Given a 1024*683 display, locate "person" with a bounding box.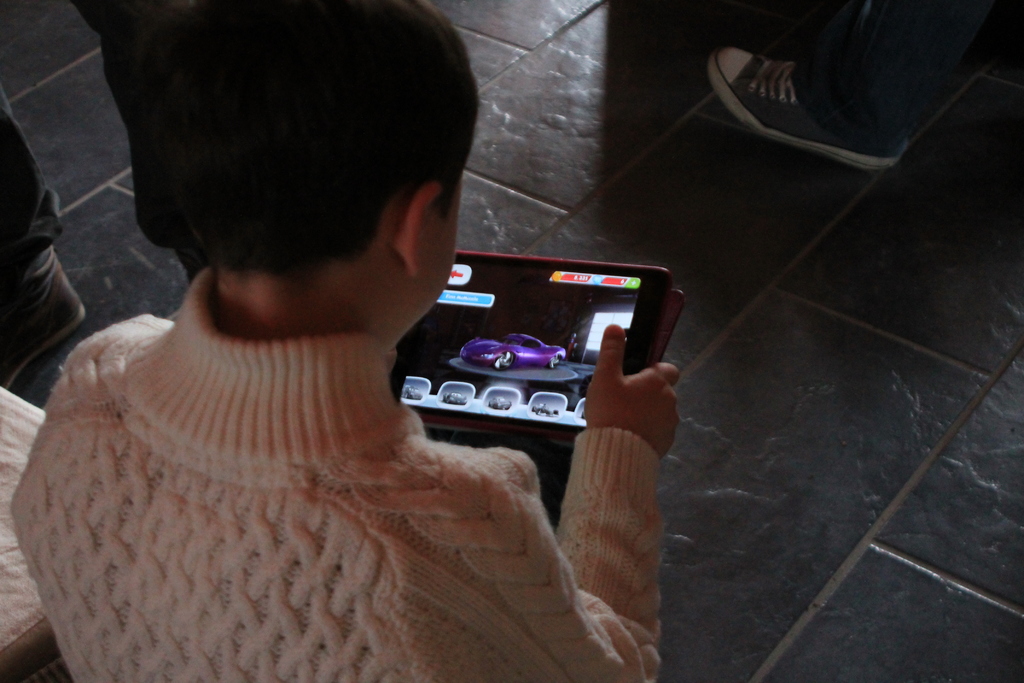
Located: 0/92/682/668.
